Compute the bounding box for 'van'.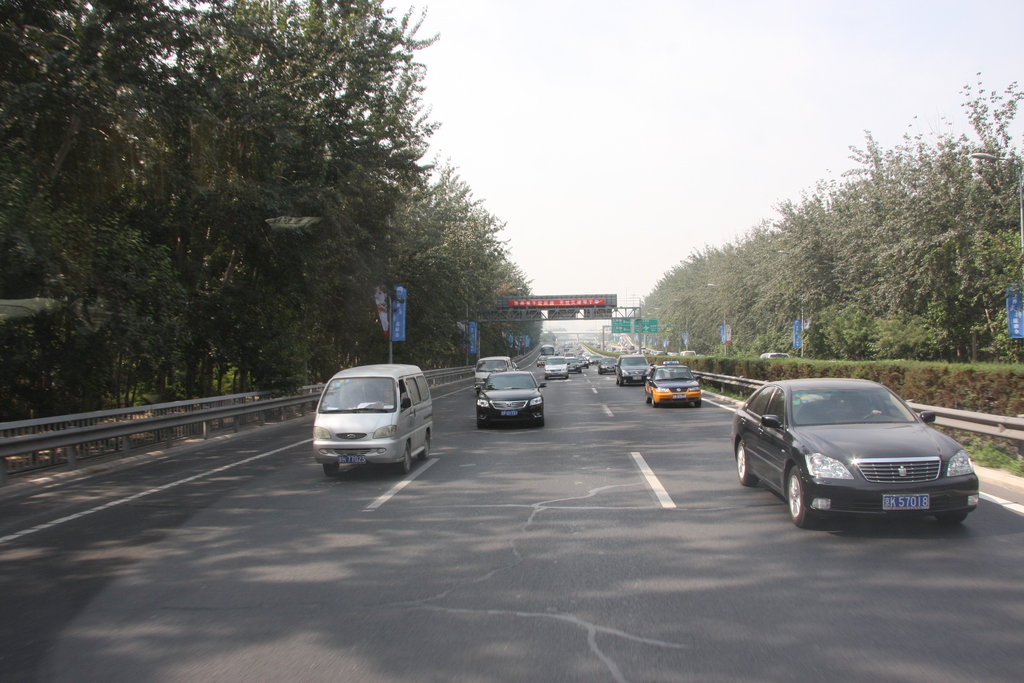
[x1=469, y1=356, x2=514, y2=394].
